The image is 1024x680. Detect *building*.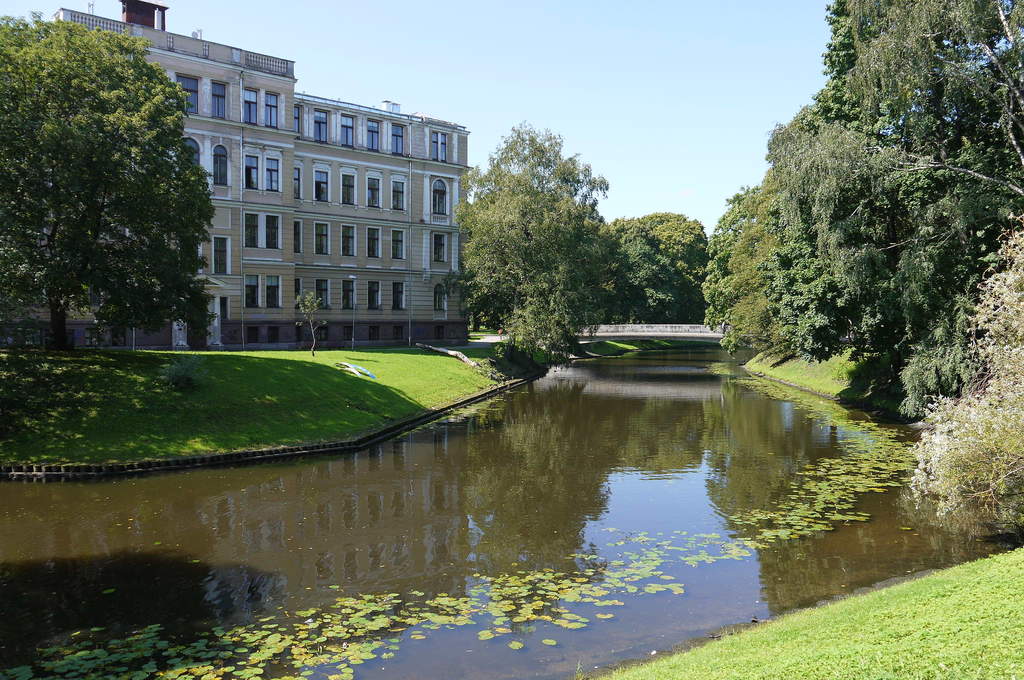
Detection: BBox(0, 0, 472, 348).
